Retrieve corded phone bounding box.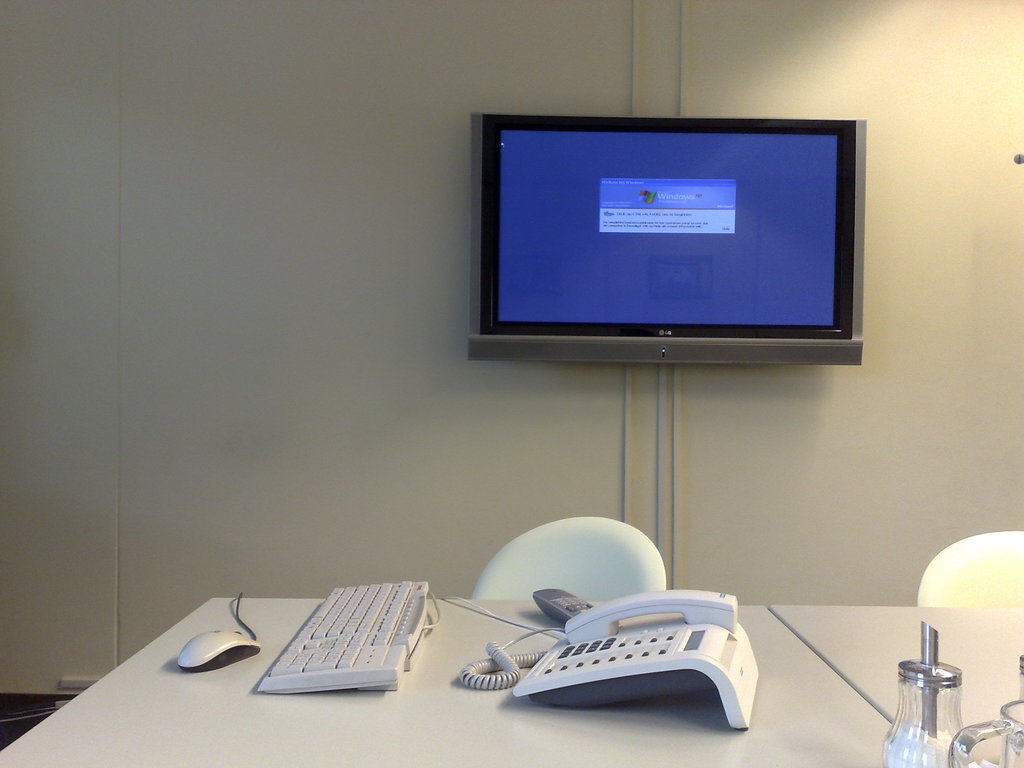
Bounding box: detection(473, 588, 764, 734).
